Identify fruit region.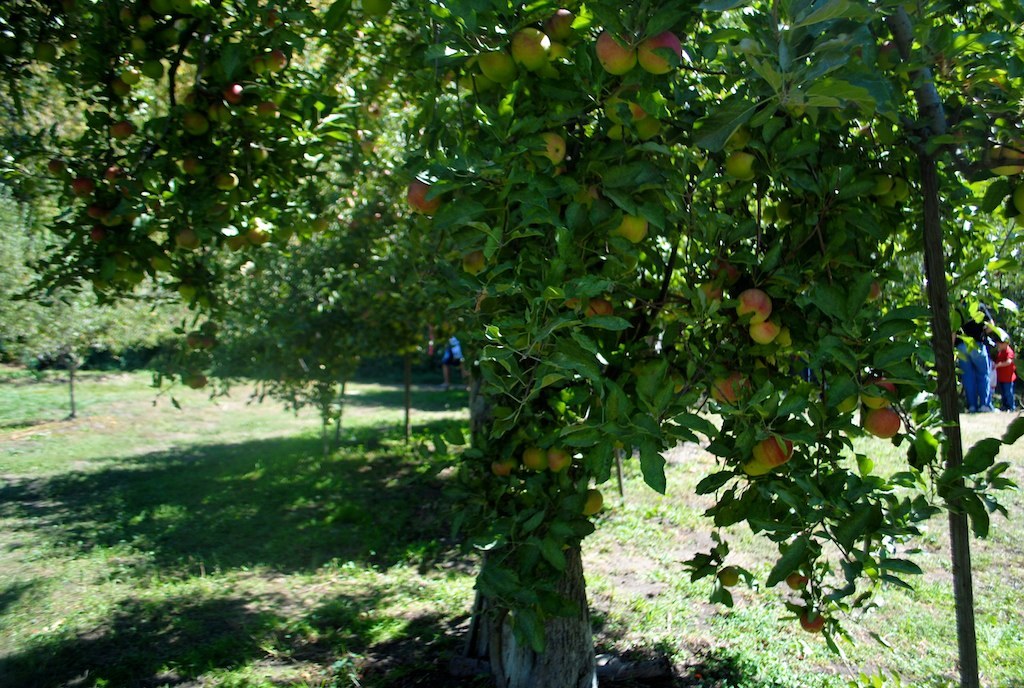
Region: BBox(553, 179, 579, 199).
